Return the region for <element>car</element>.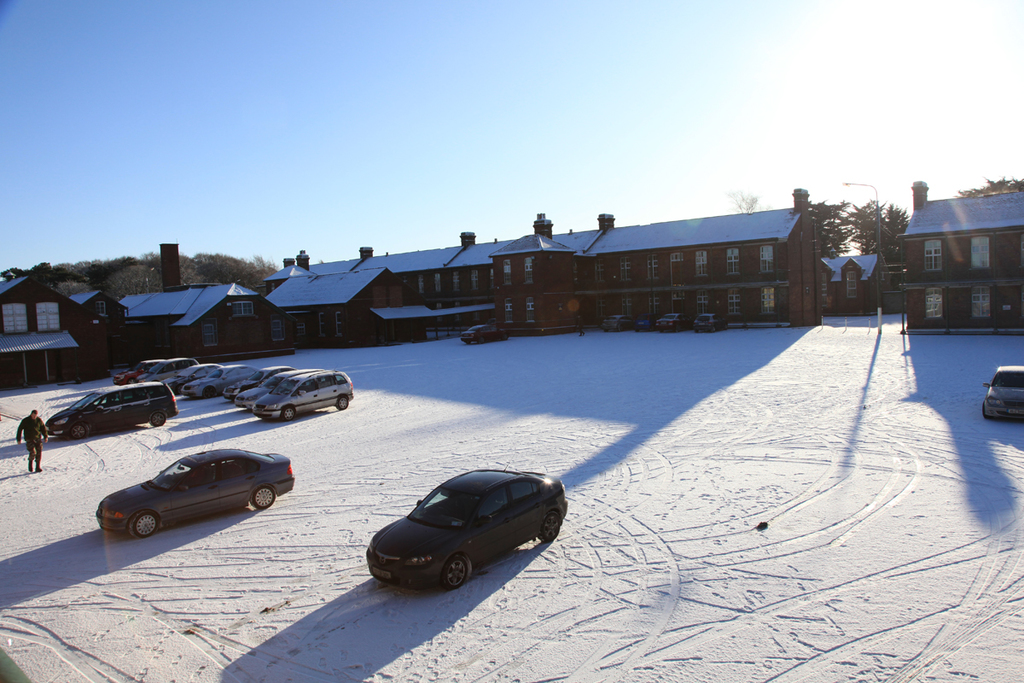
pyautogui.locateOnScreen(603, 319, 635, 331).
